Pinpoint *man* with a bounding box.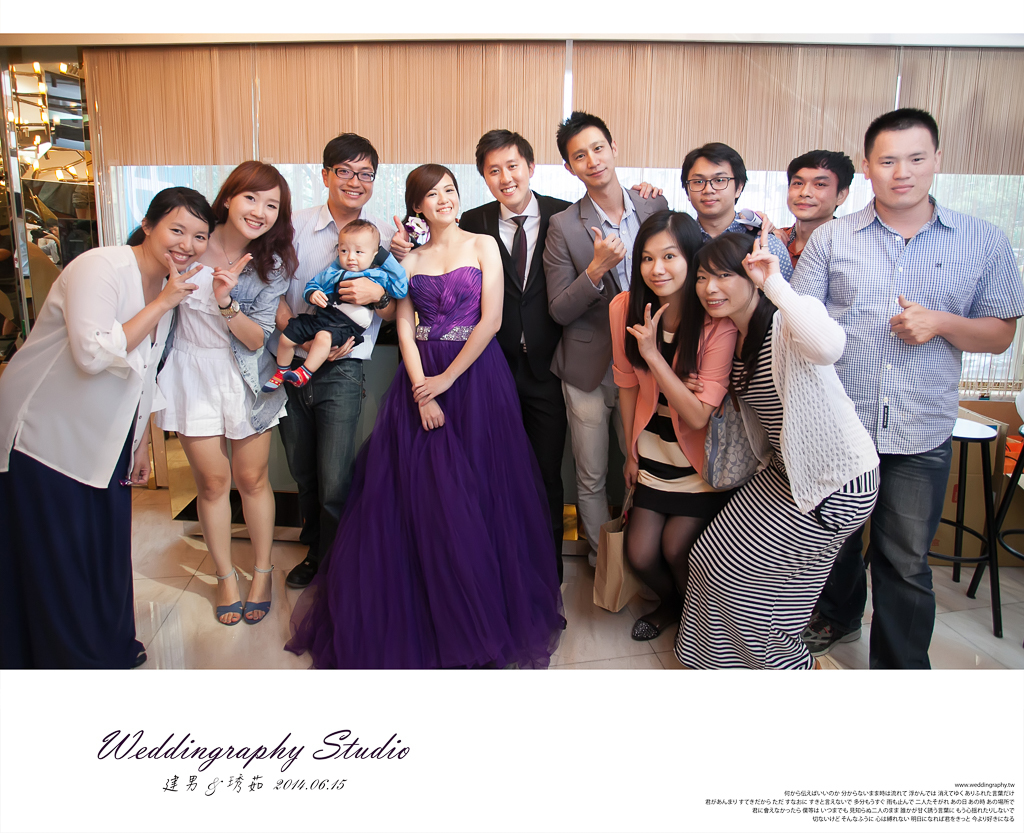
pyautogui.locateOnScreen(789, 85, 1002, 671).
